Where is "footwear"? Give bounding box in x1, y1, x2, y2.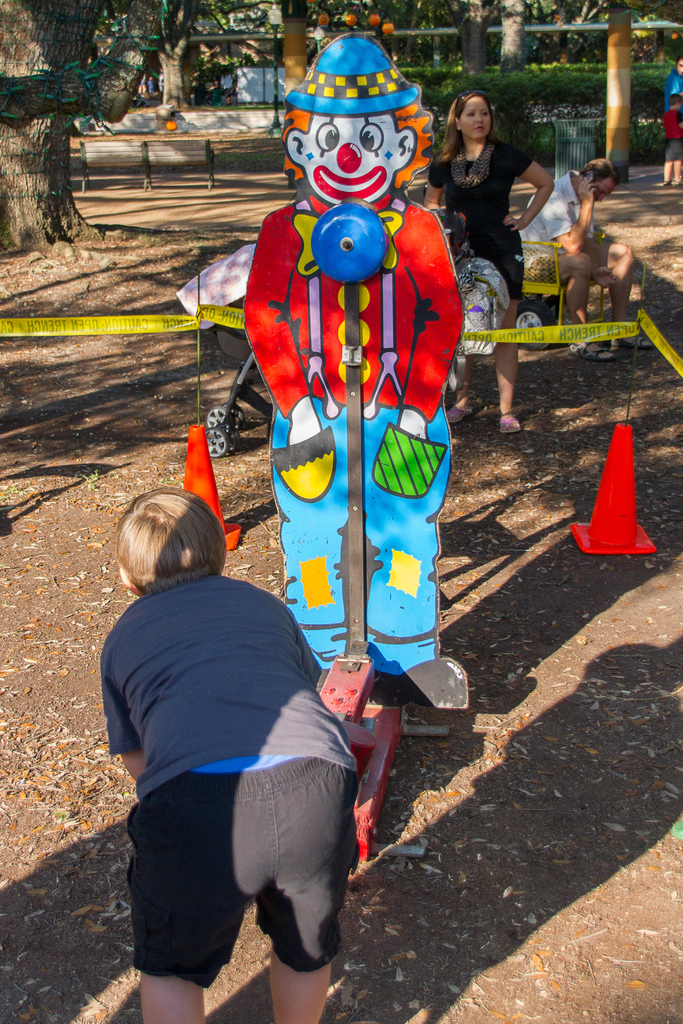
567, 335, 613, 357.
